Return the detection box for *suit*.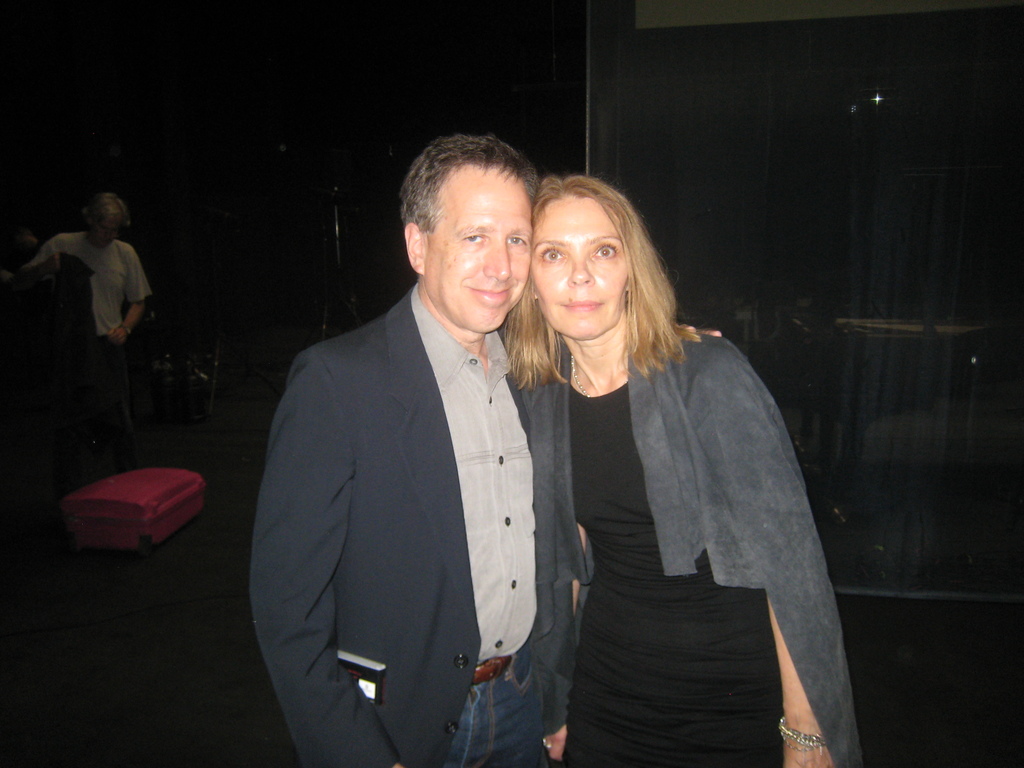
x1=250 y1=297 x2=533 y2=767.
